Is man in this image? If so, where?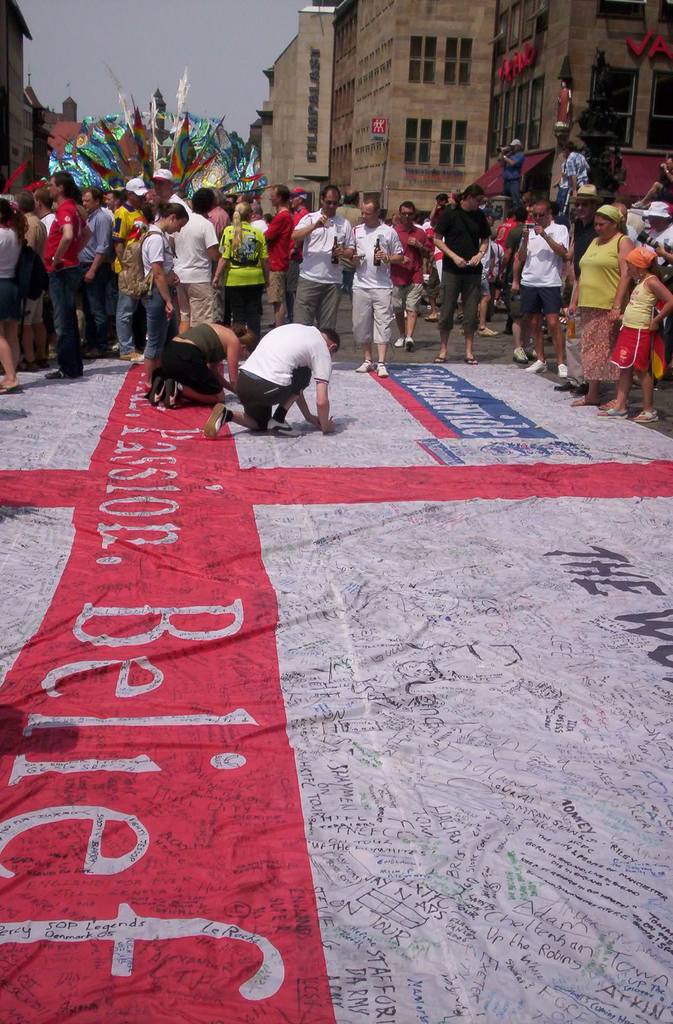
Yes, at <box>249,207,268,232</box>.
